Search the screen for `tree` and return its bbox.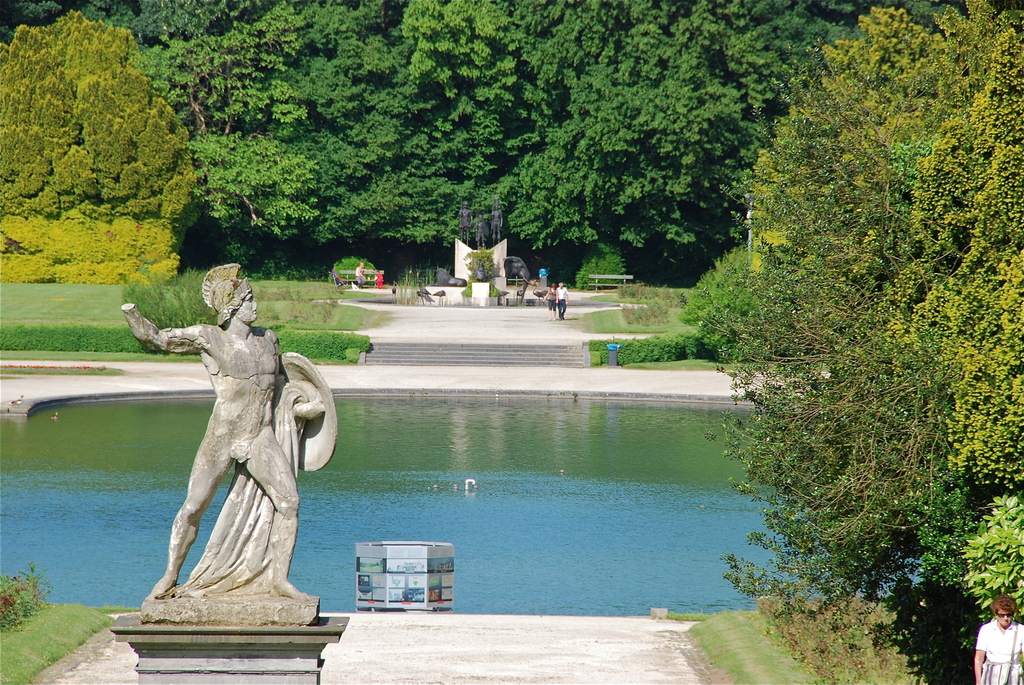
Found: <box>0,12,199,281</box>.
